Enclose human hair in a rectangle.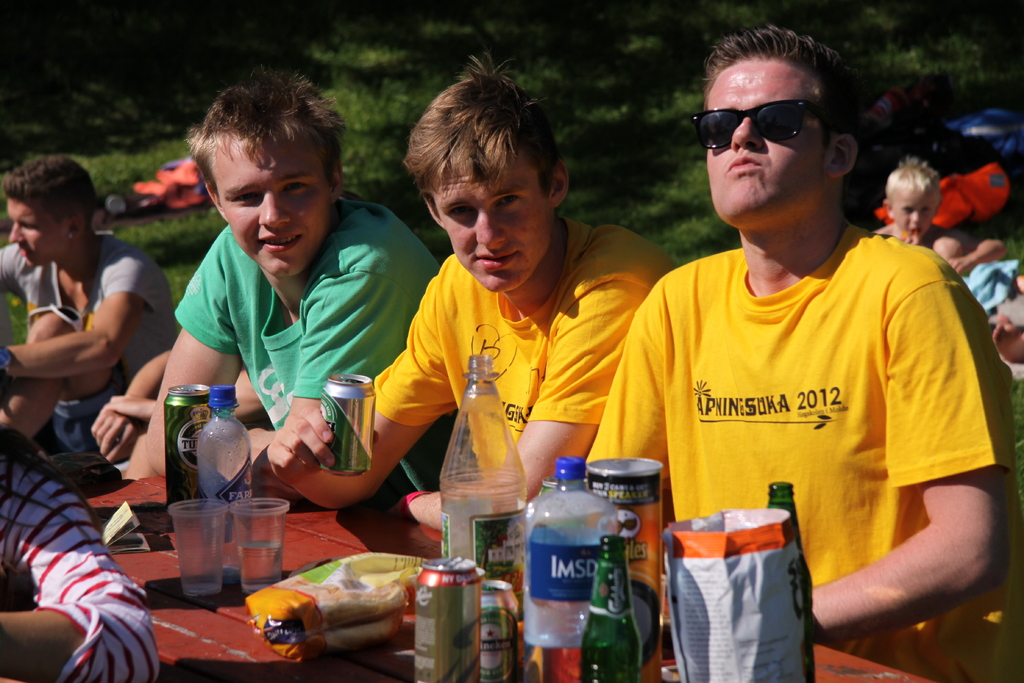
pyautogui.locateOnScreen(883, 157, 943, 199).
